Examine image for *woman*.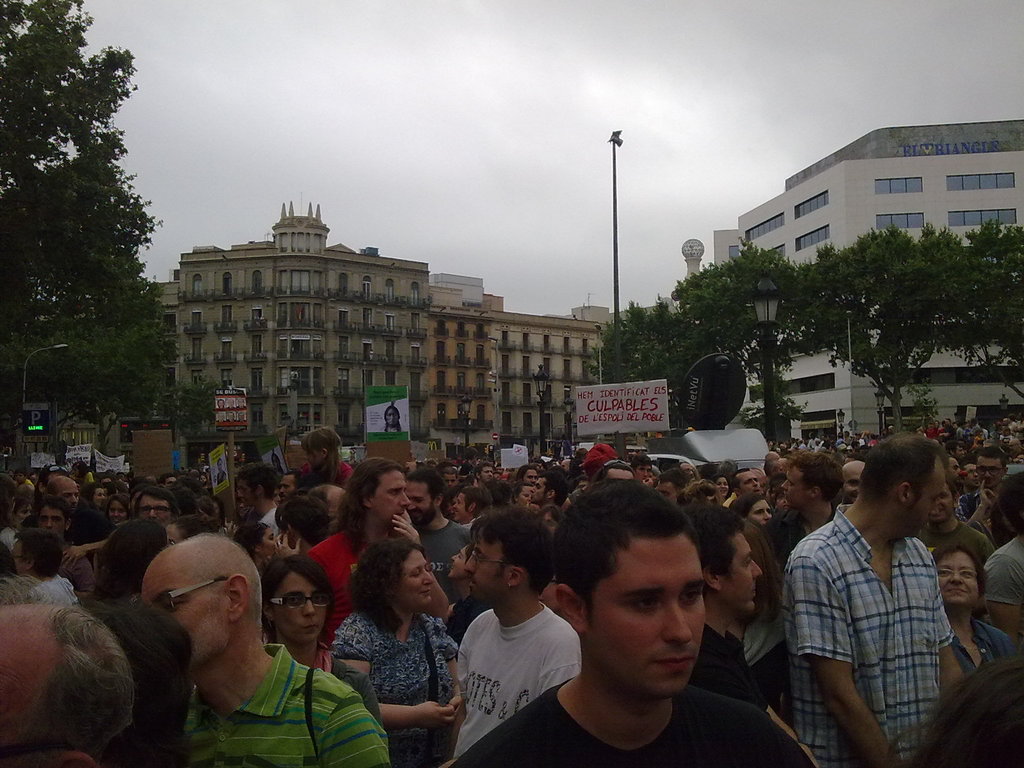
Examination result: crop(271, 492, 328, 554).
